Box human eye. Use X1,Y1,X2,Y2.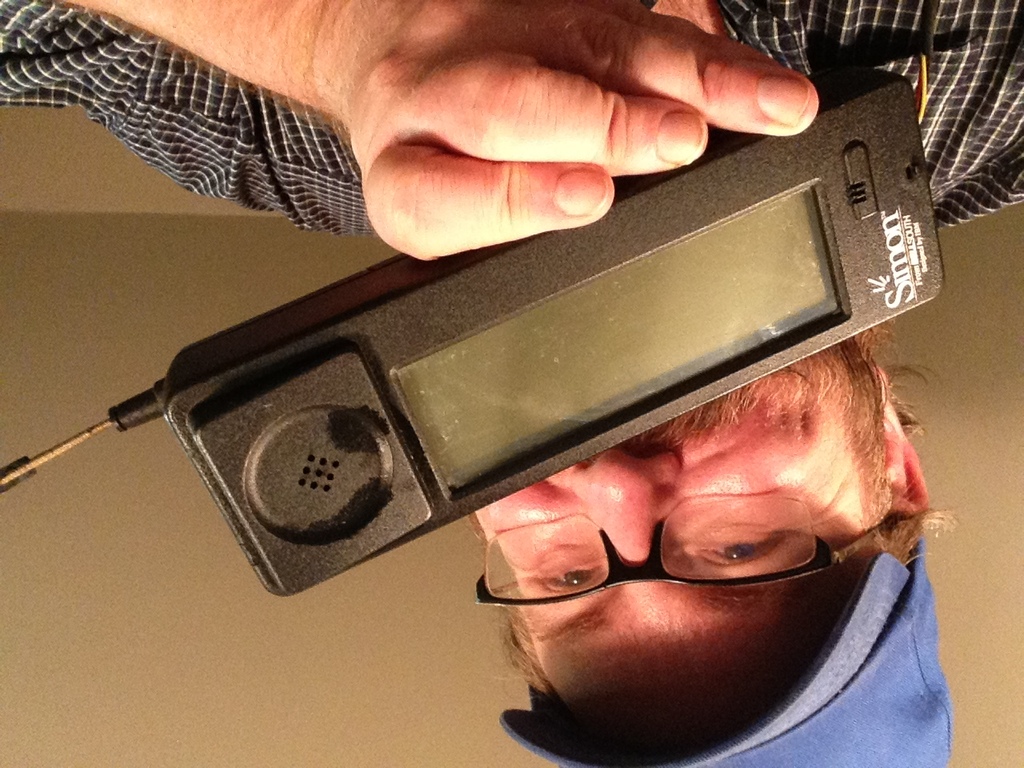
532,548,608,596.
